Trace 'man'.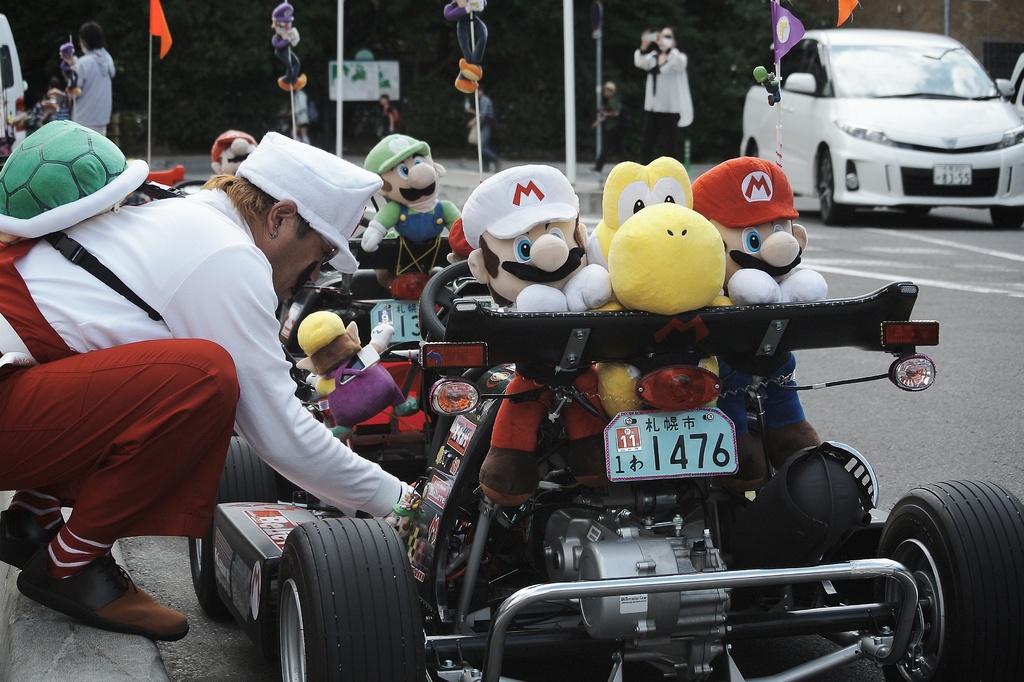
Traced to locate(18, 143, 332, 636).
